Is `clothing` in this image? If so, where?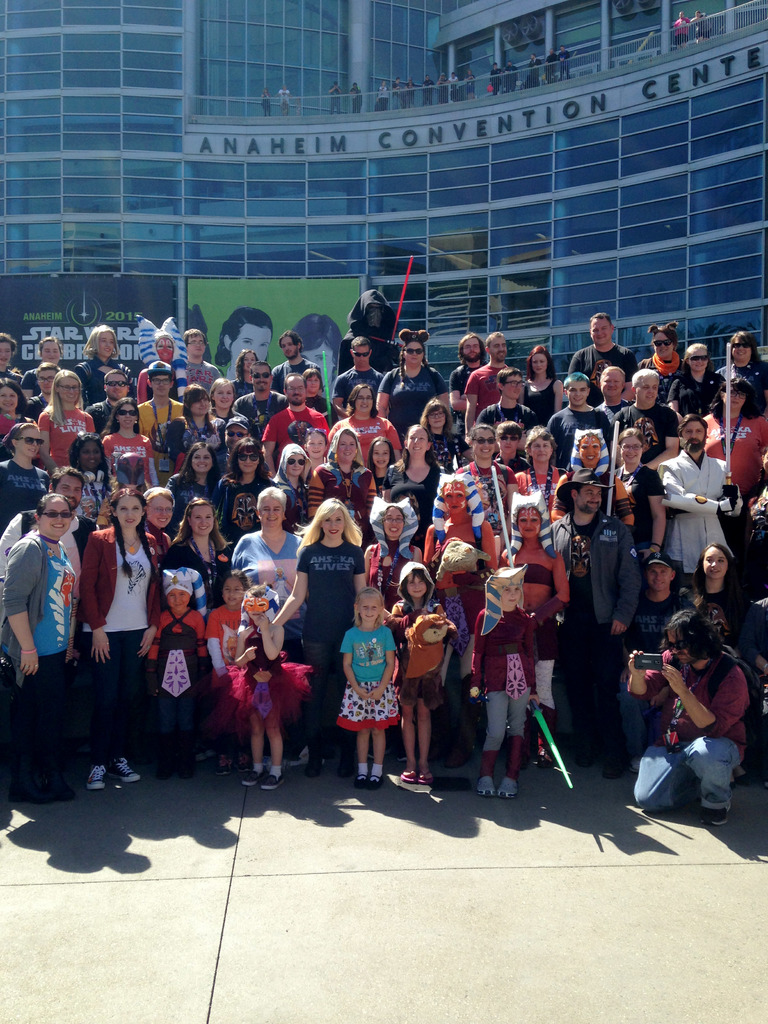
Yes, at (left=694, top=380, right=728, bottom=396).
